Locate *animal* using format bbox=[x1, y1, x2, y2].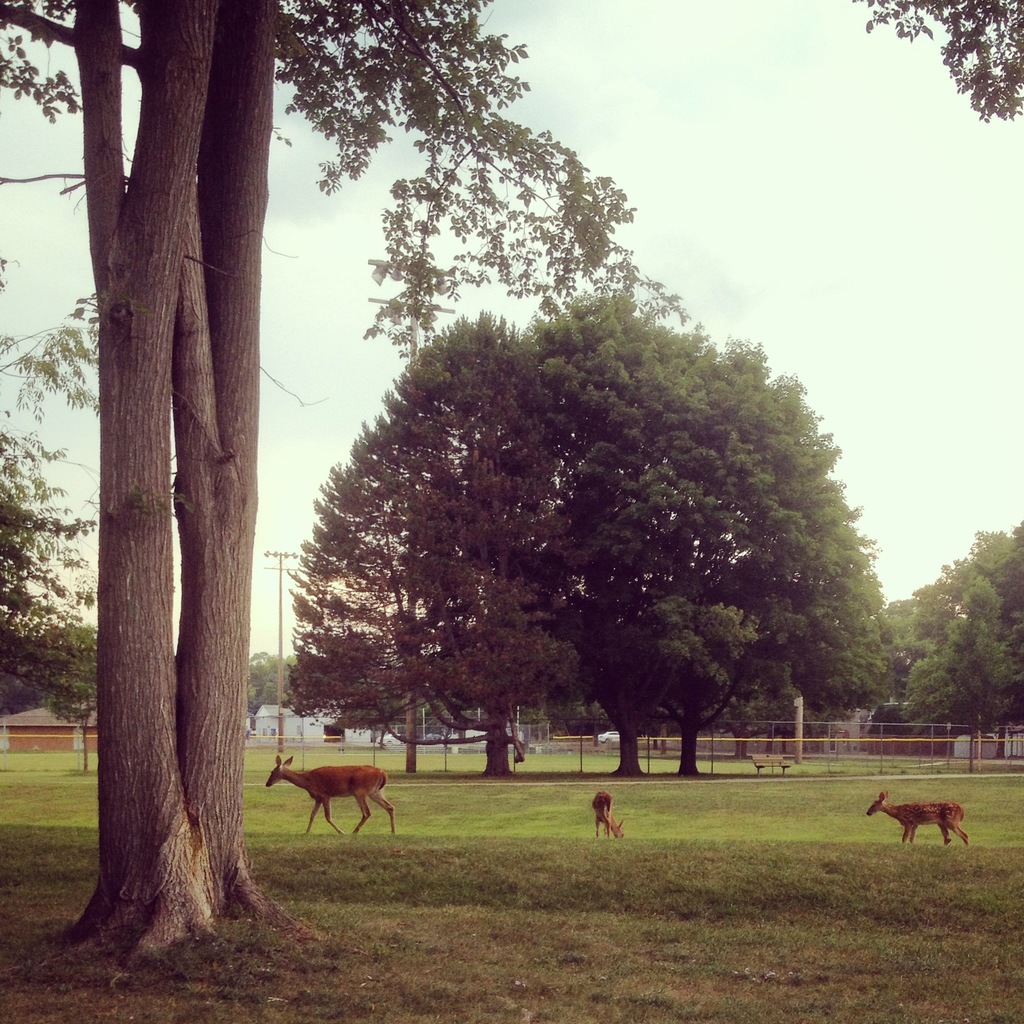
bbox=[586, 790, 625, 840].
